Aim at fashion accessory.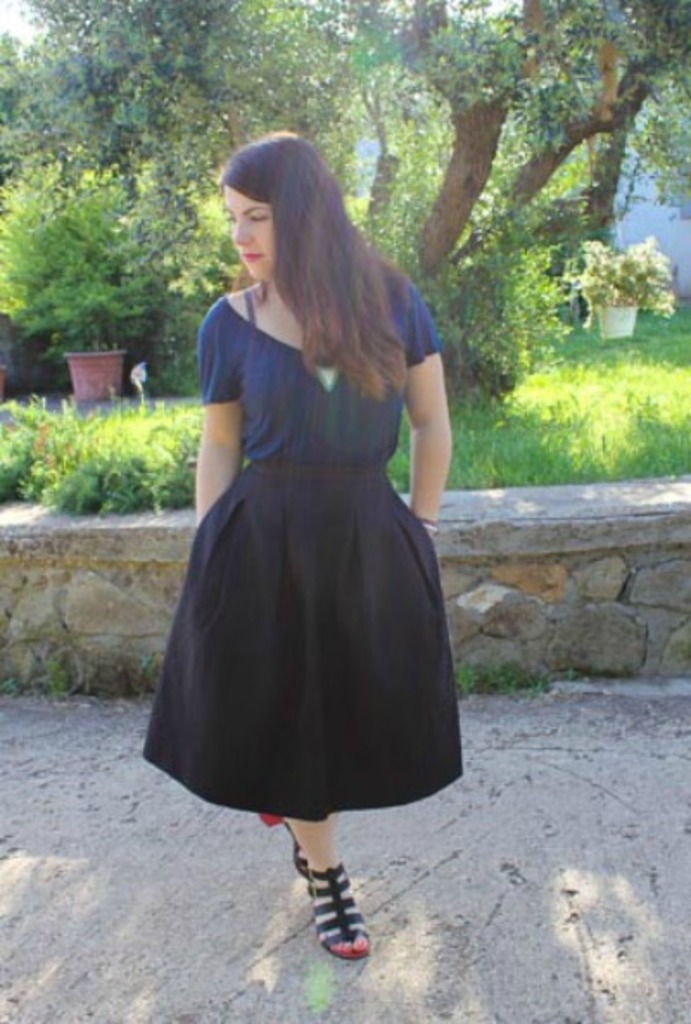
Aimed at crop(423, 518, 441, 544).
